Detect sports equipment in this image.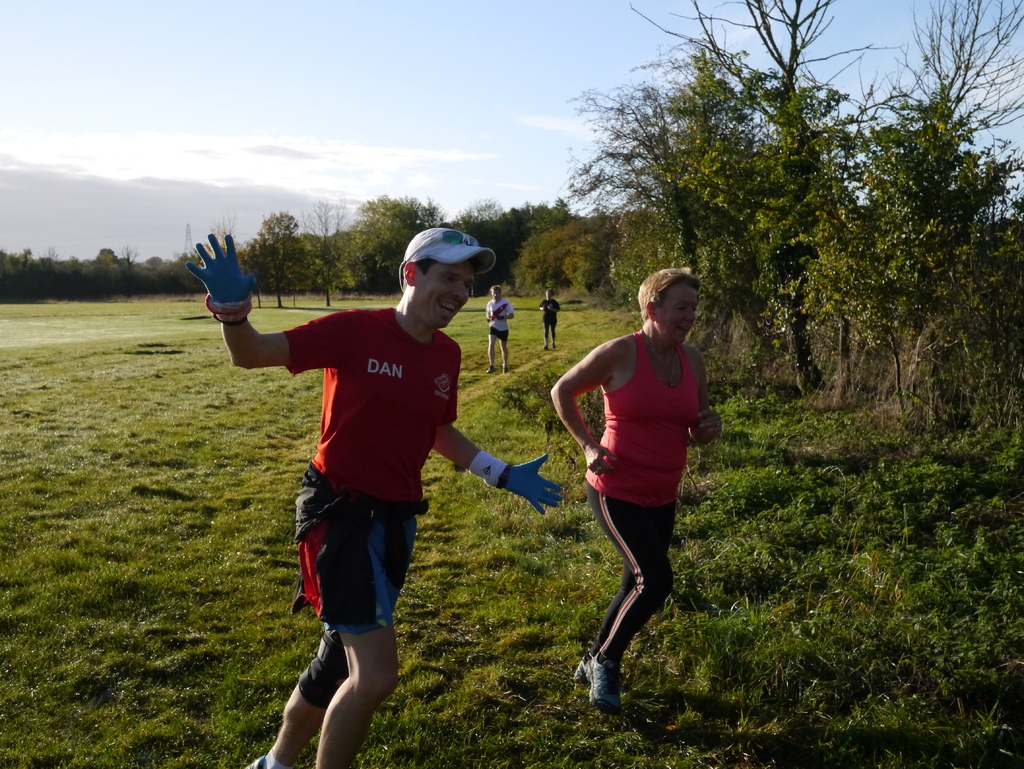
Detection: box(471, 452, 566, 514).
